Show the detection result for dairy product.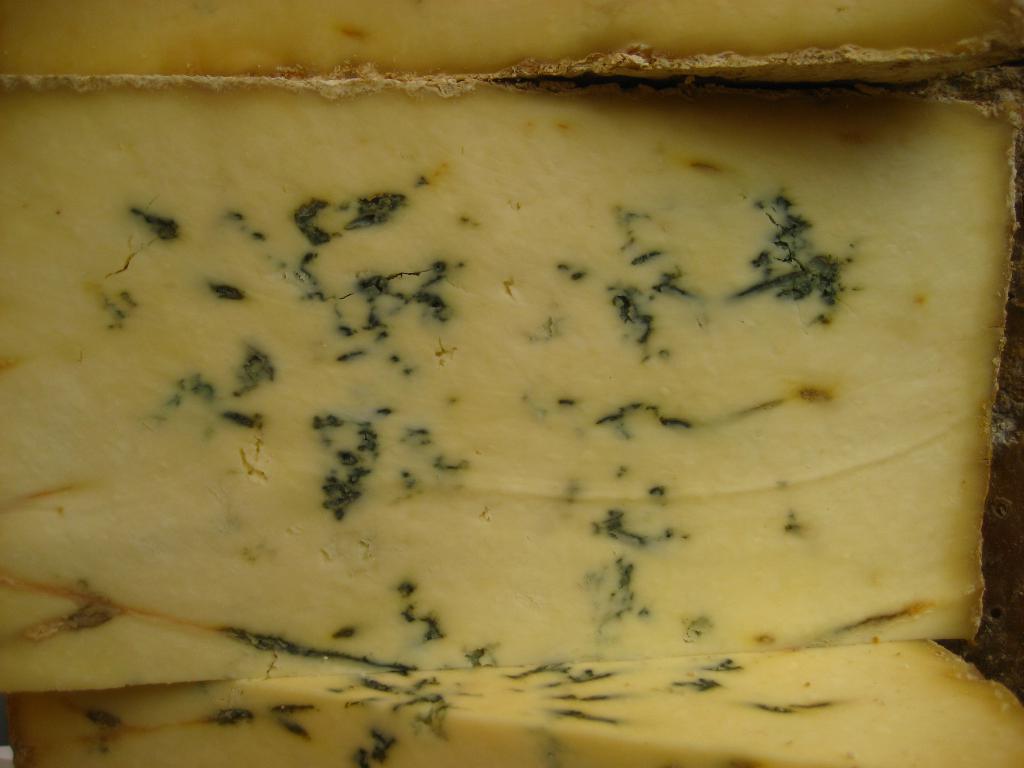
left=0, top=0, right=1023, bottom=767.
